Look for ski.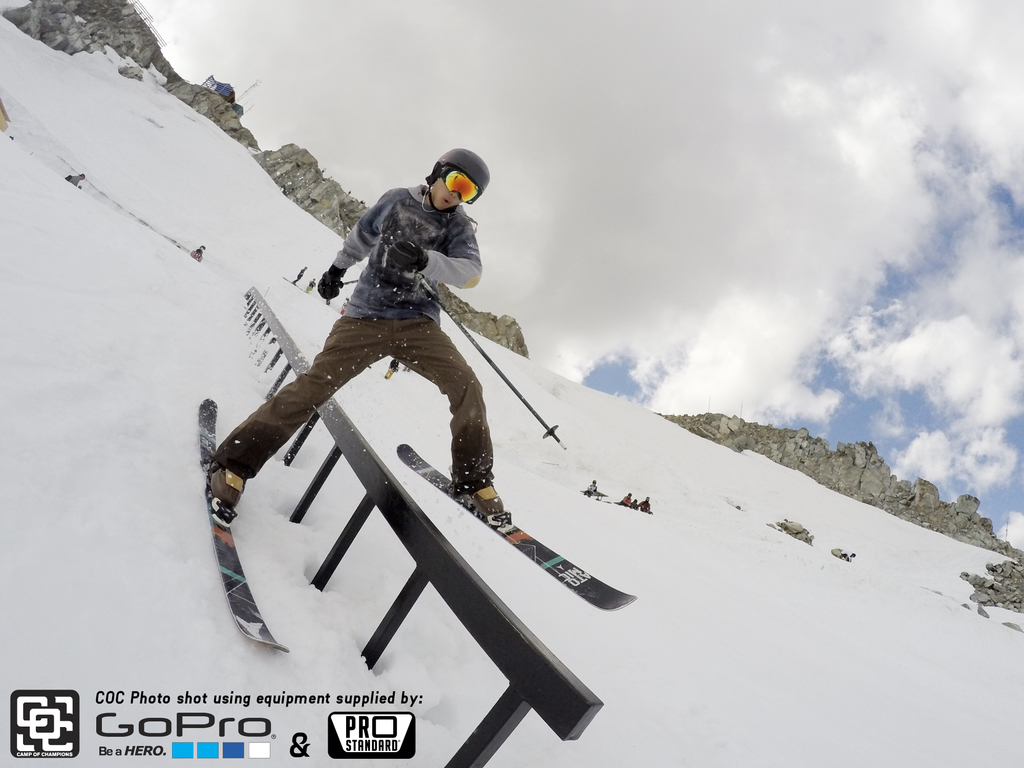
Found: detection(201, 376, 296, 654).
